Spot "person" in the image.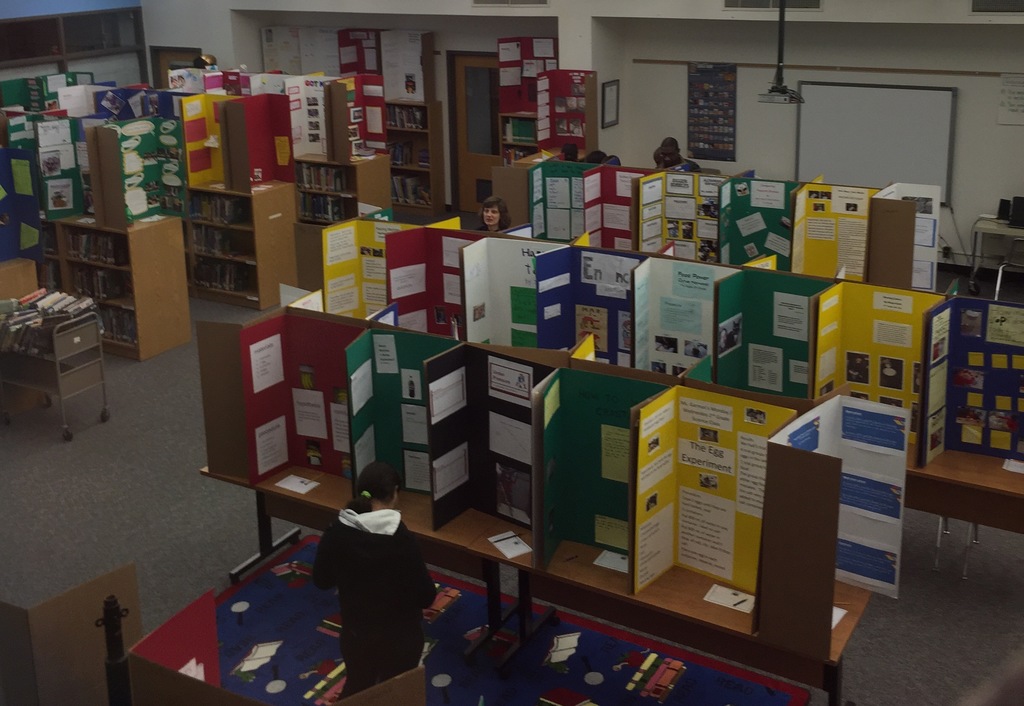
"person" found at 480:193:508:226.
